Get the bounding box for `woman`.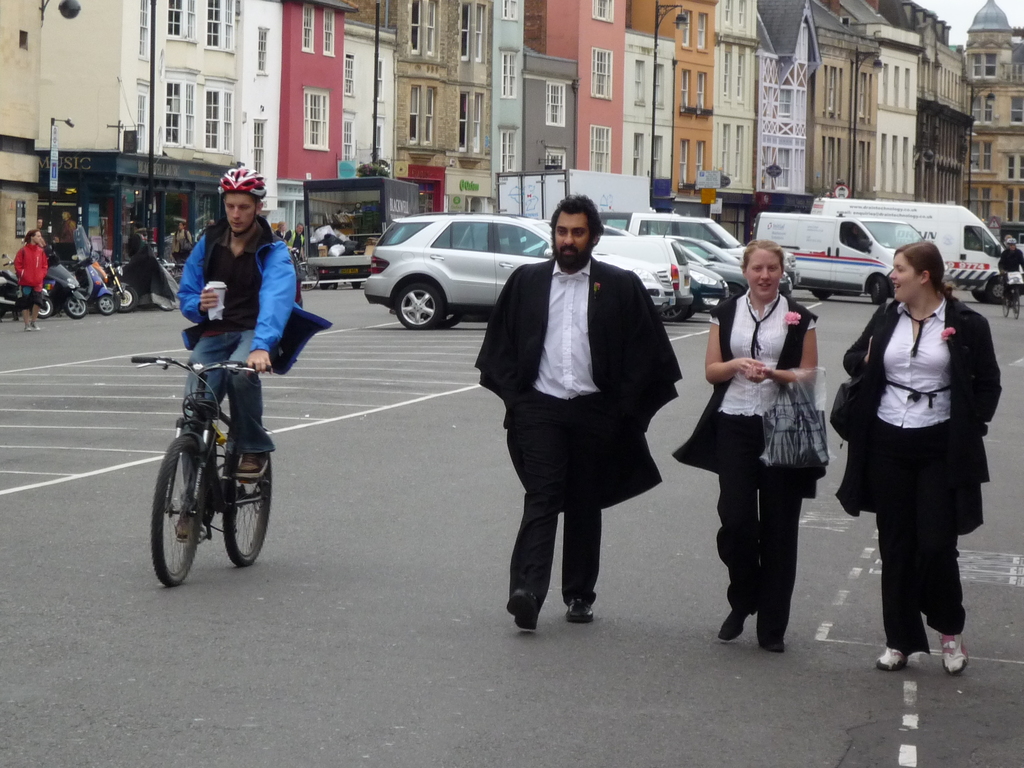
select_region(705, 249, 837, 655).
